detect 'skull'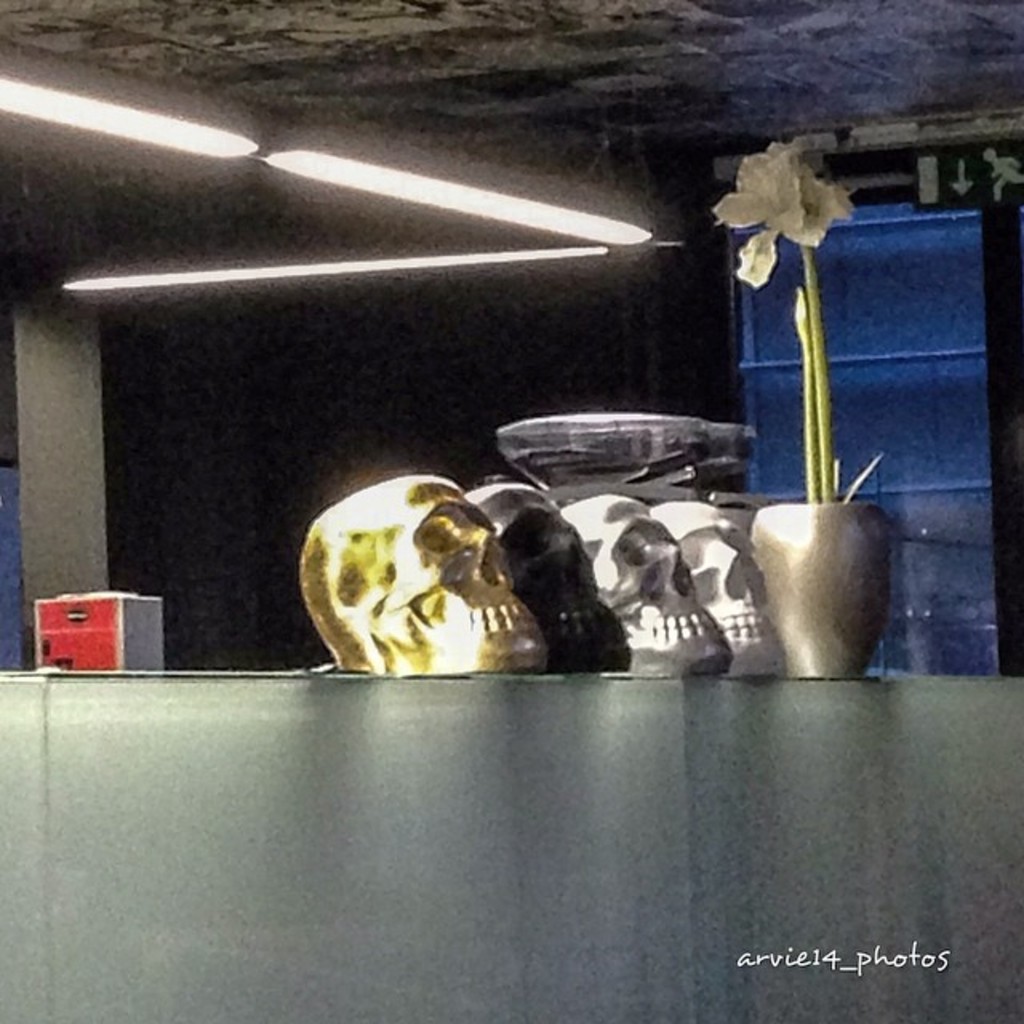
Rect(469, 486, 634, 672)
